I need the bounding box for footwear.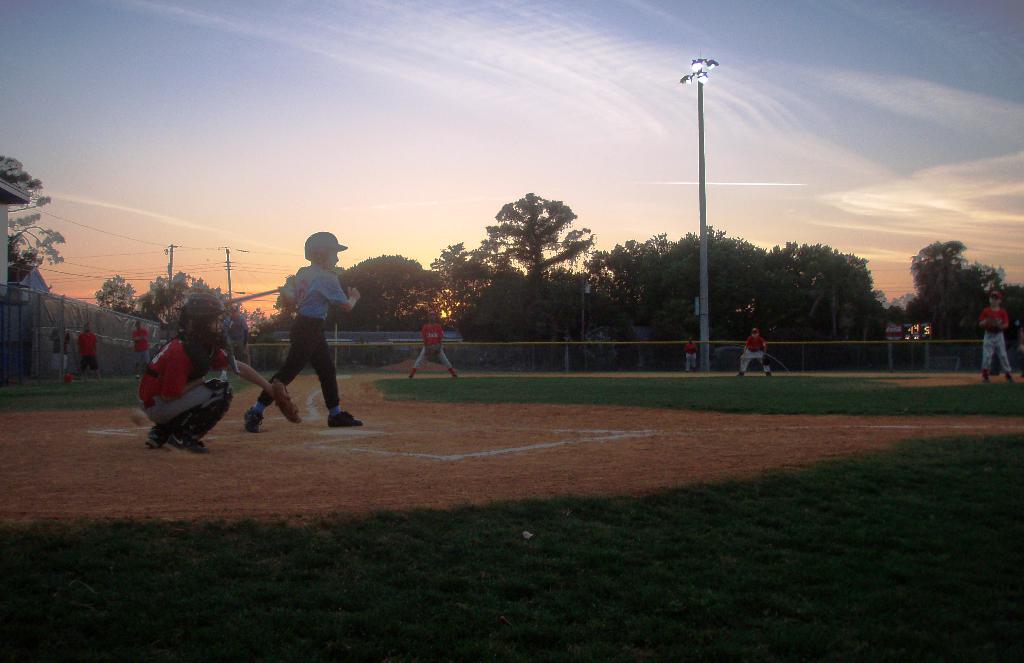
Here it is: x1=982 y1=376 x2=989 y2=381.
